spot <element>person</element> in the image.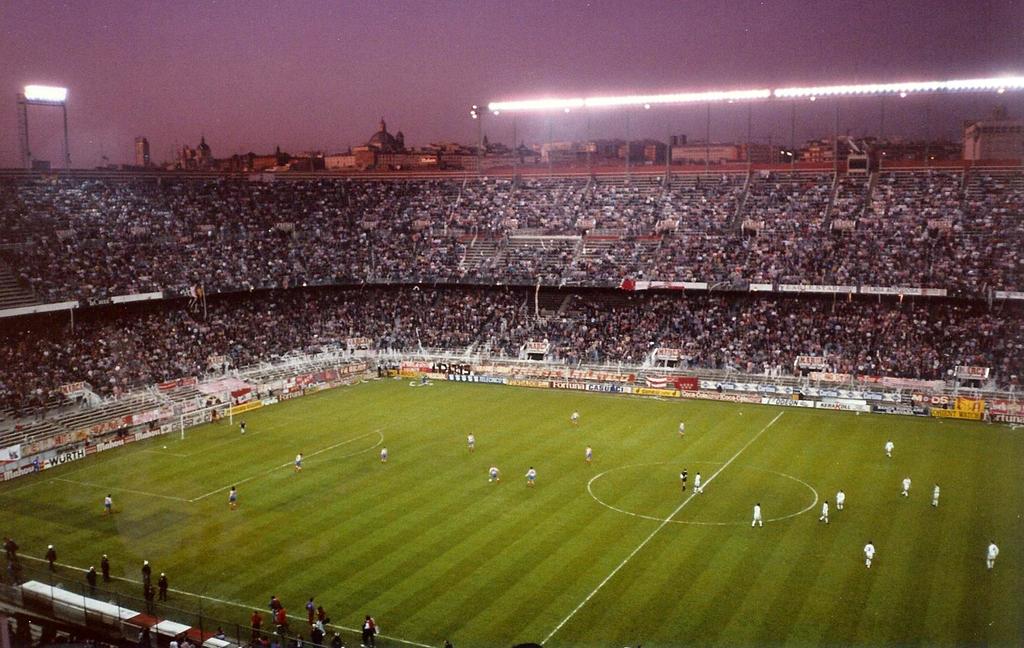
<element>person</element> found at x1=104 y1=495 x2=112 y2=514.
